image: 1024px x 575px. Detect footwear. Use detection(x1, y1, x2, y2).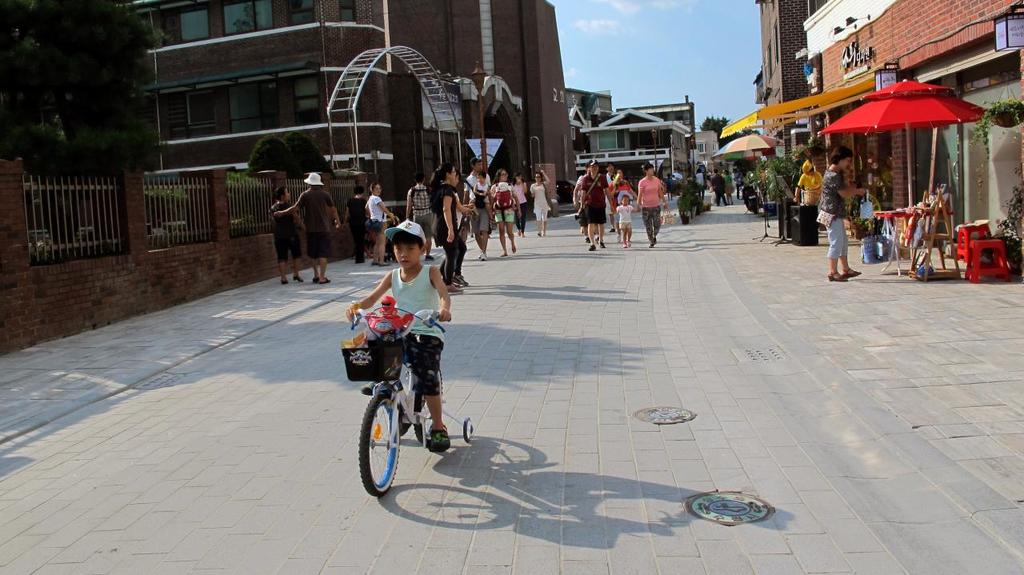
detection(477, 252, 482, 258).
